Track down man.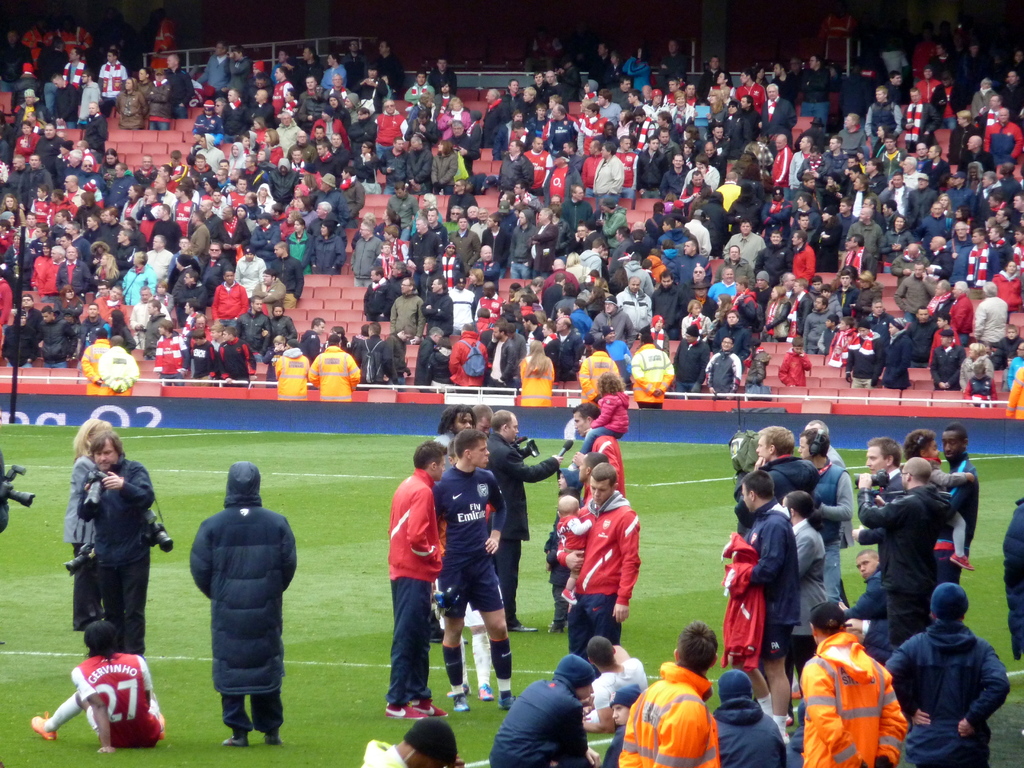
Tracked to left=64, top=47, right=92, bottom=88.
